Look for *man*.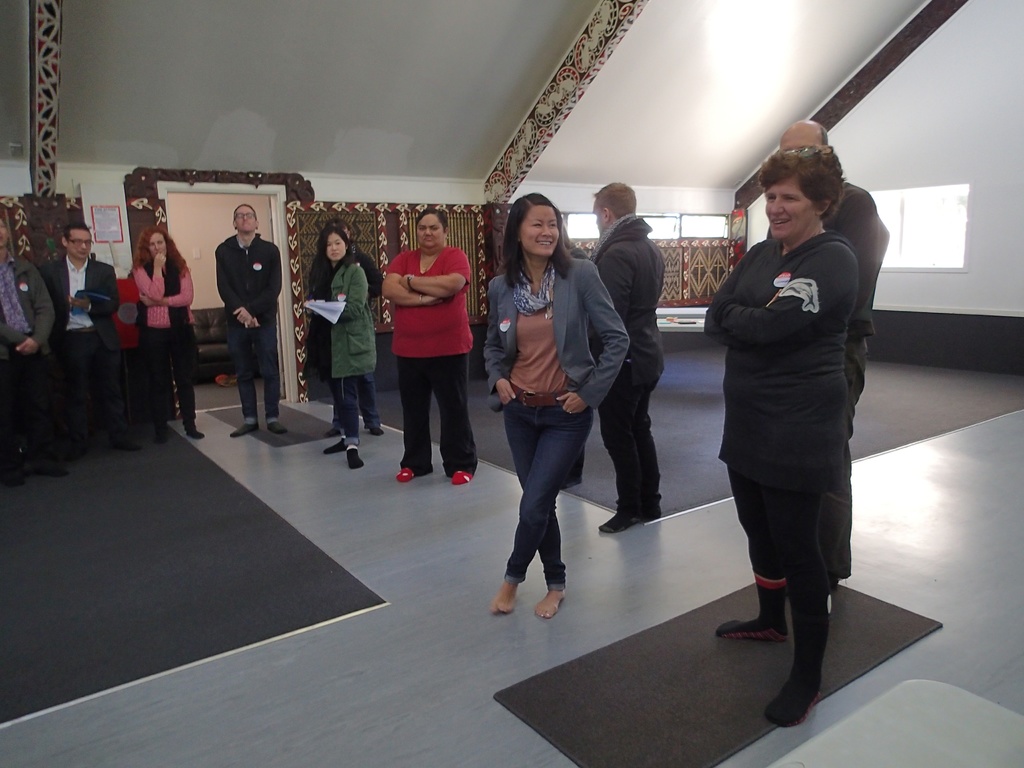
Found: locate(212, 202, 286, 438).
